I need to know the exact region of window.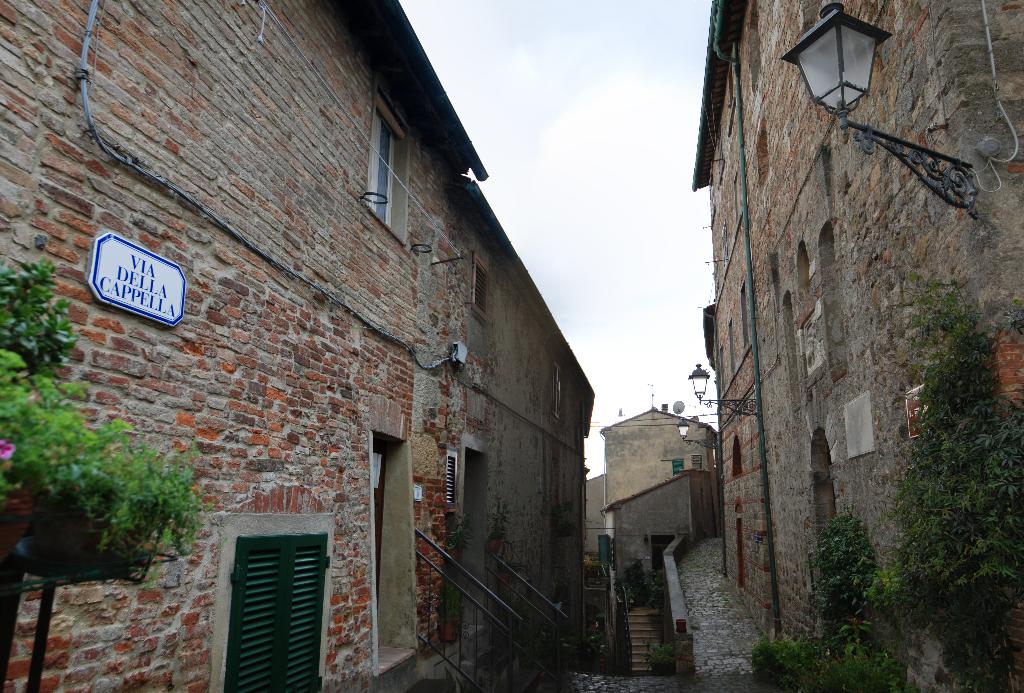
Region: 212 491 325 677.
